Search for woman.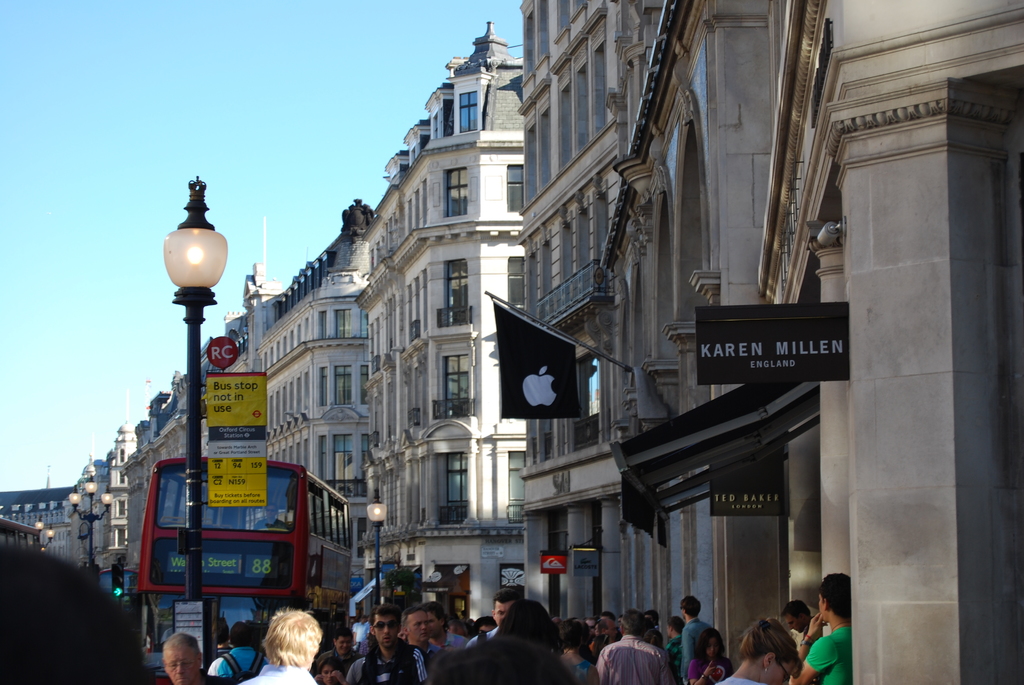
Found at {"left": 712, "top": 619, "right": 804, "bottom": 684}.
